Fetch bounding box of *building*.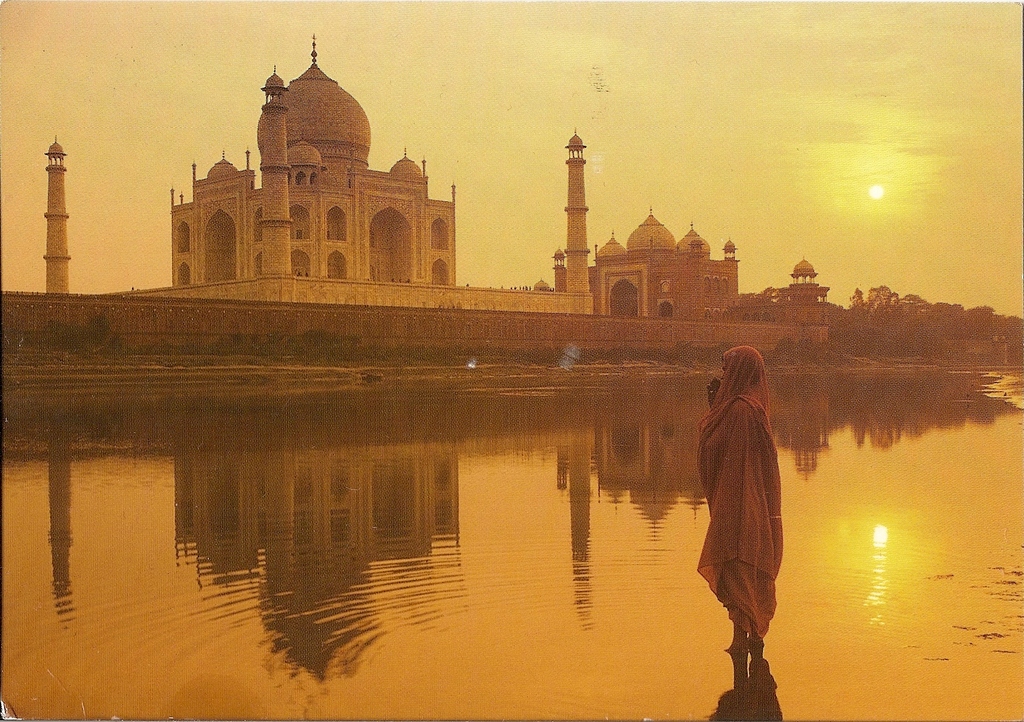
Bbox: left=168, top=31, right=455, bottom=280.
